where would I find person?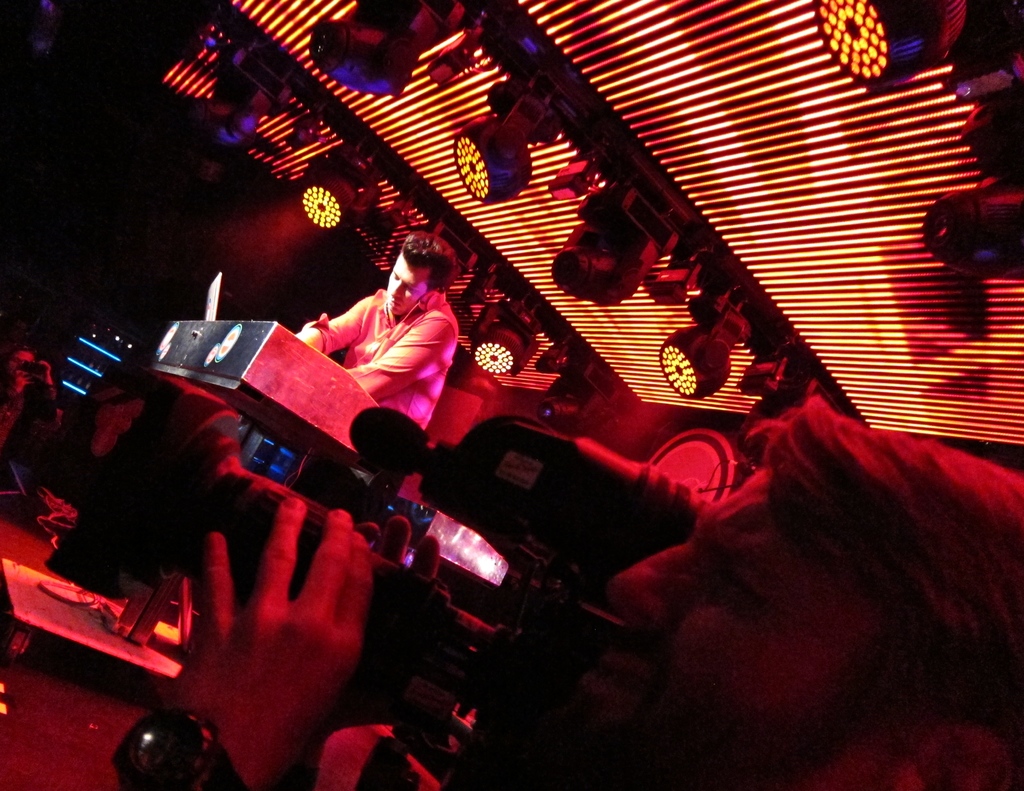
At BBox(291, 232, 457, 493).
